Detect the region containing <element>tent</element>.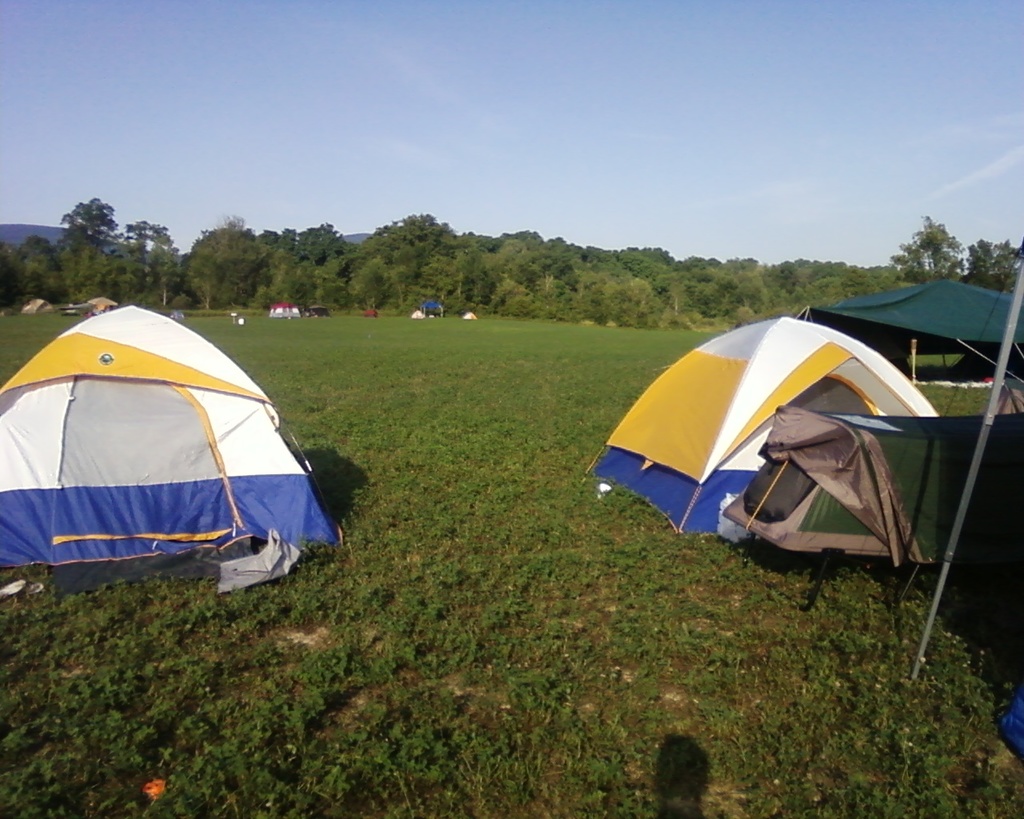
box(761, 272, 1023, 399).
